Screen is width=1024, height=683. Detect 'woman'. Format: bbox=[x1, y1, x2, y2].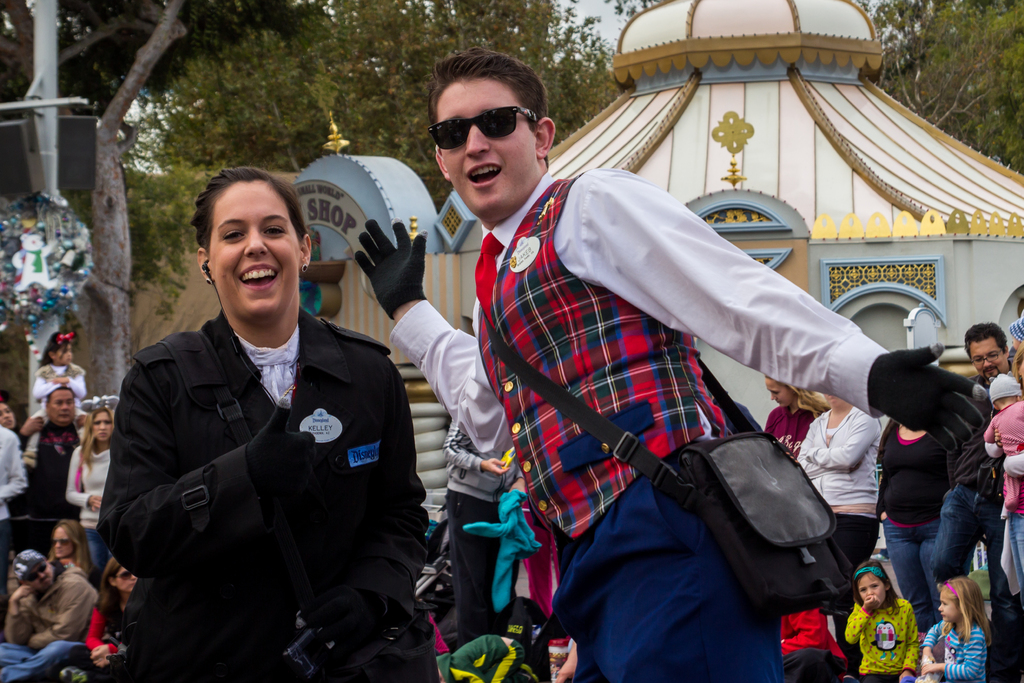
bbox=[49, 520, 97, 572].
